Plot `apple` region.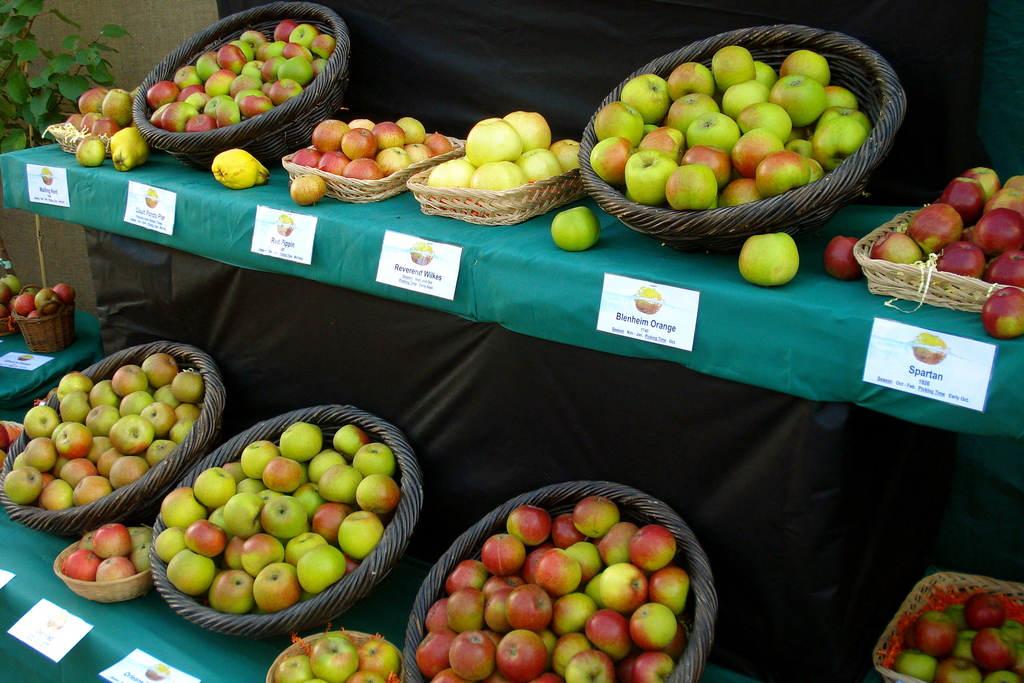
Plotted at (left=0, top=424, right=9, bottom=447).
